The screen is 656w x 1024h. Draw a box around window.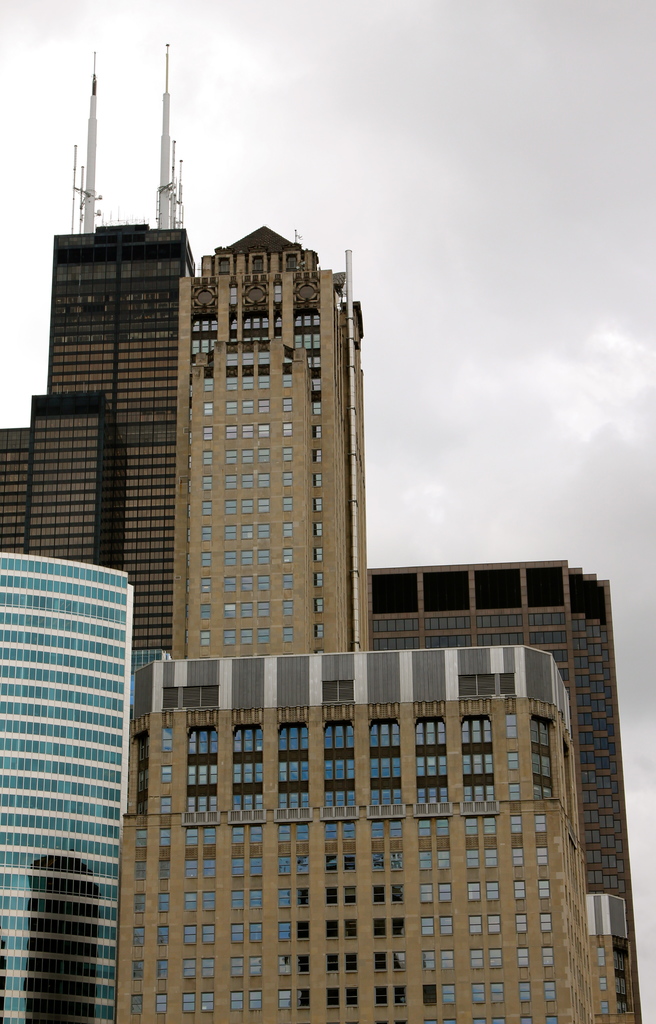
[x1=280, y1=890, x2=296, y2=909].
